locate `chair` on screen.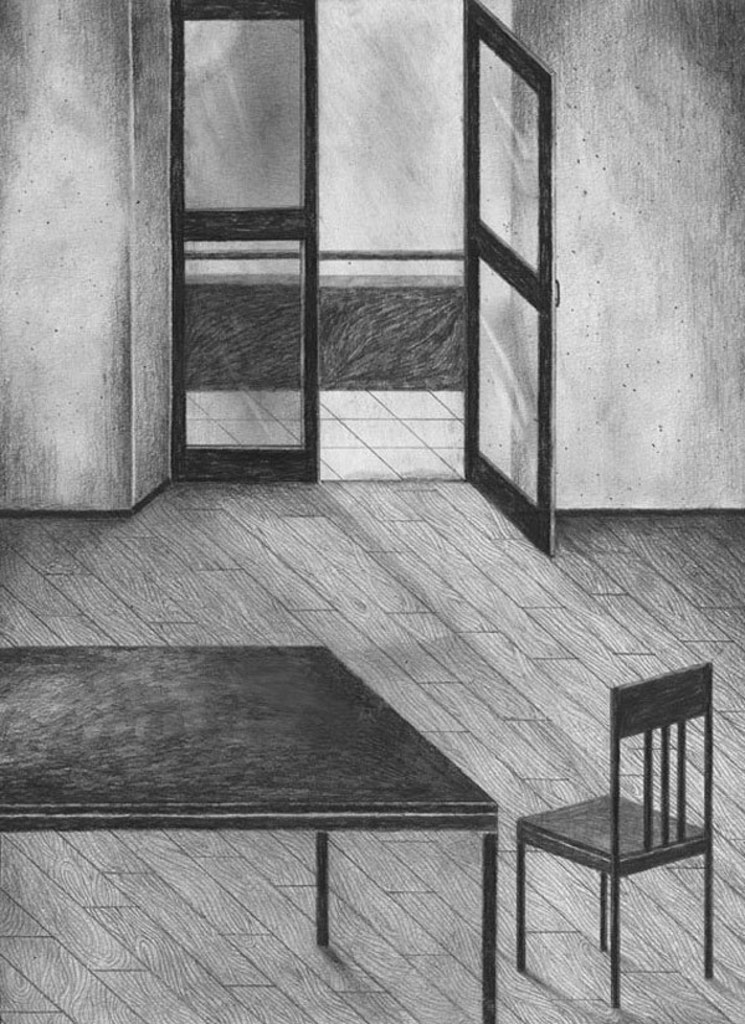
On screen at (x1=512, y1=663, x2=725, y2=990).
